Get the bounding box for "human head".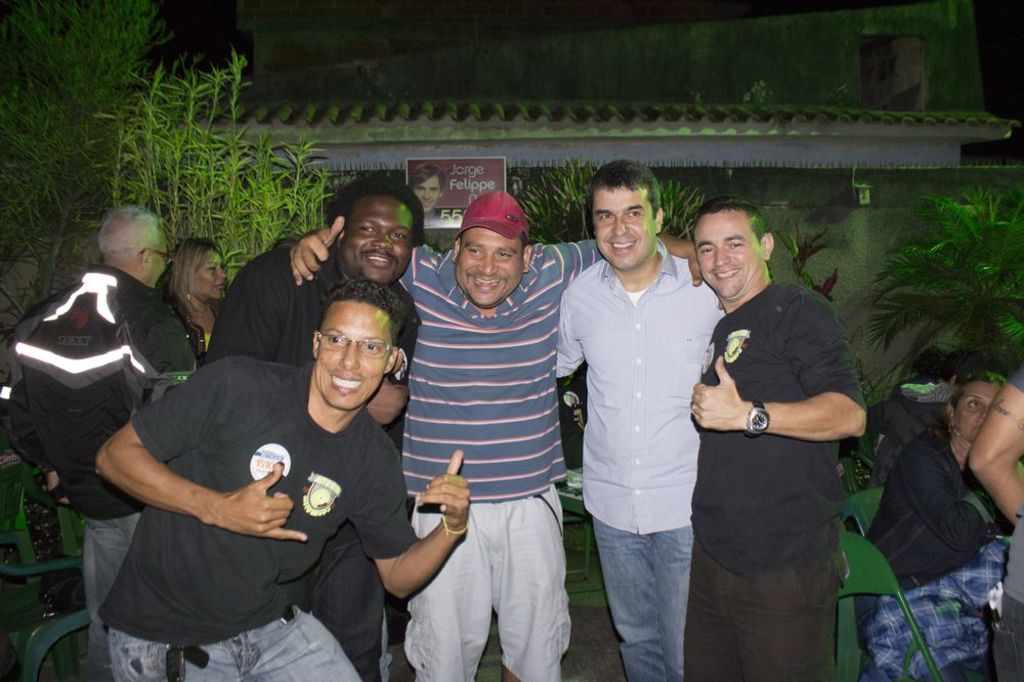
left=172, top=241, right=222, bottom=294.
